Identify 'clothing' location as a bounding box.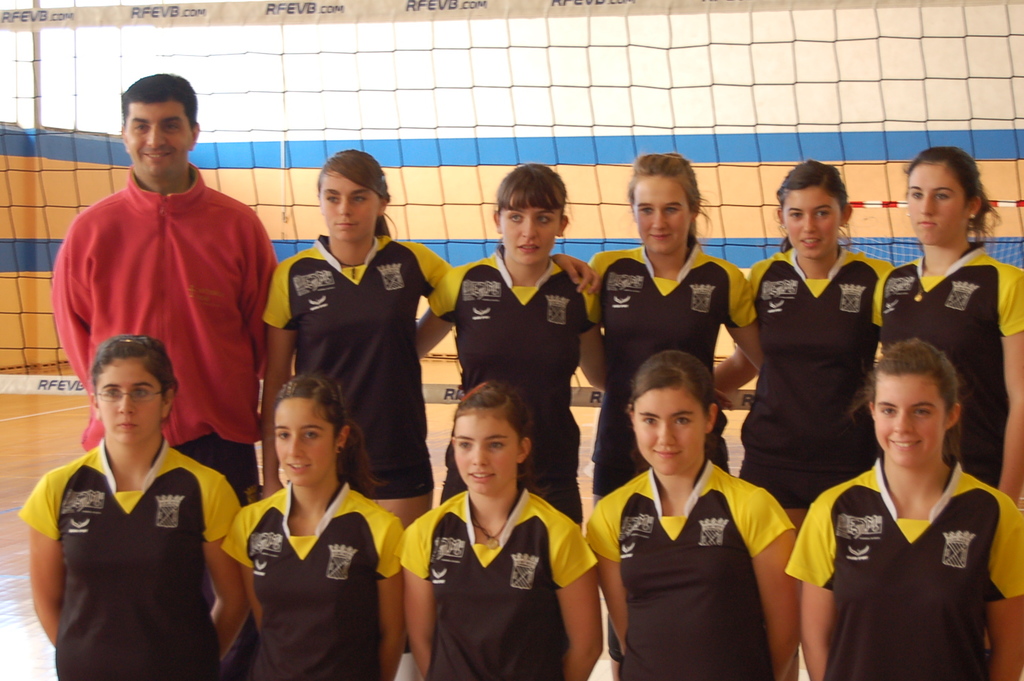
<box>582,252,758,485</box>.
